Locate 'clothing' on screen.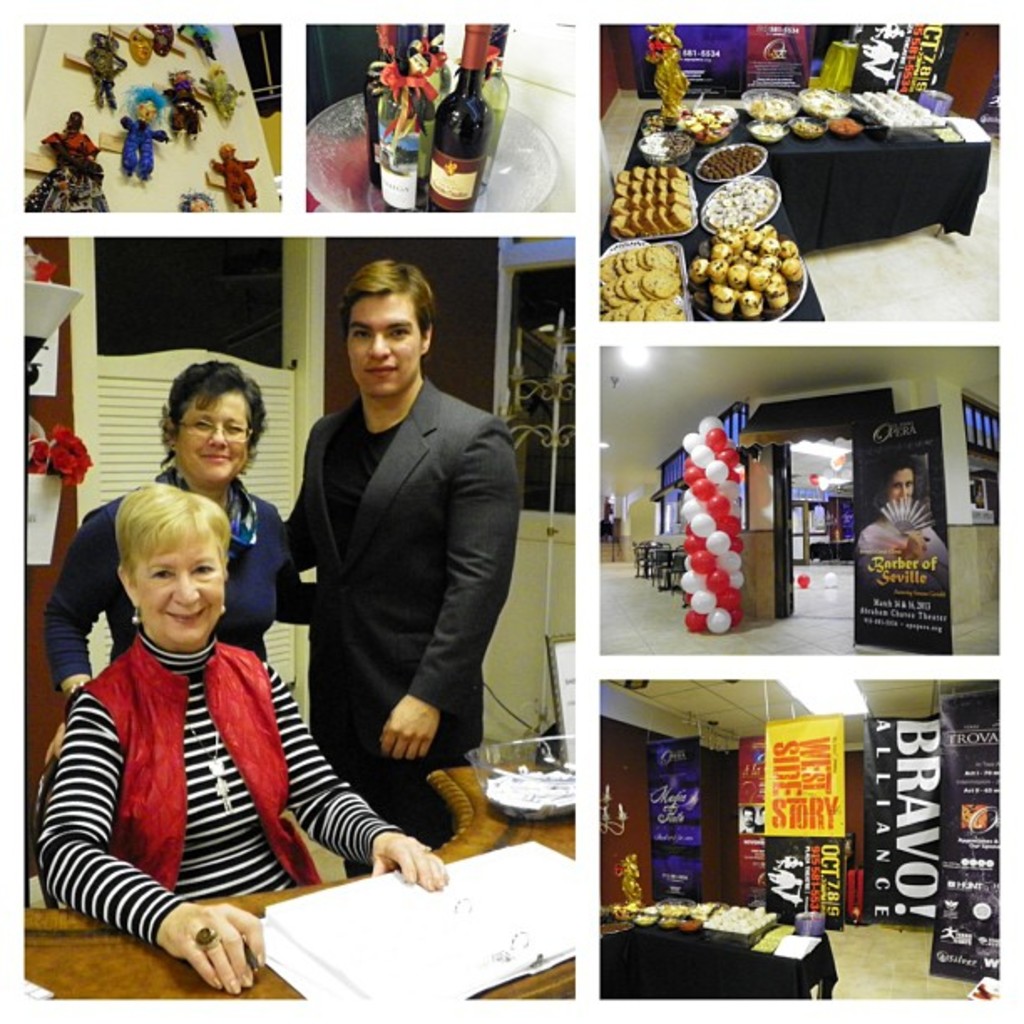
On screen at x1=38 y1=502 x2=316 y2=686.
